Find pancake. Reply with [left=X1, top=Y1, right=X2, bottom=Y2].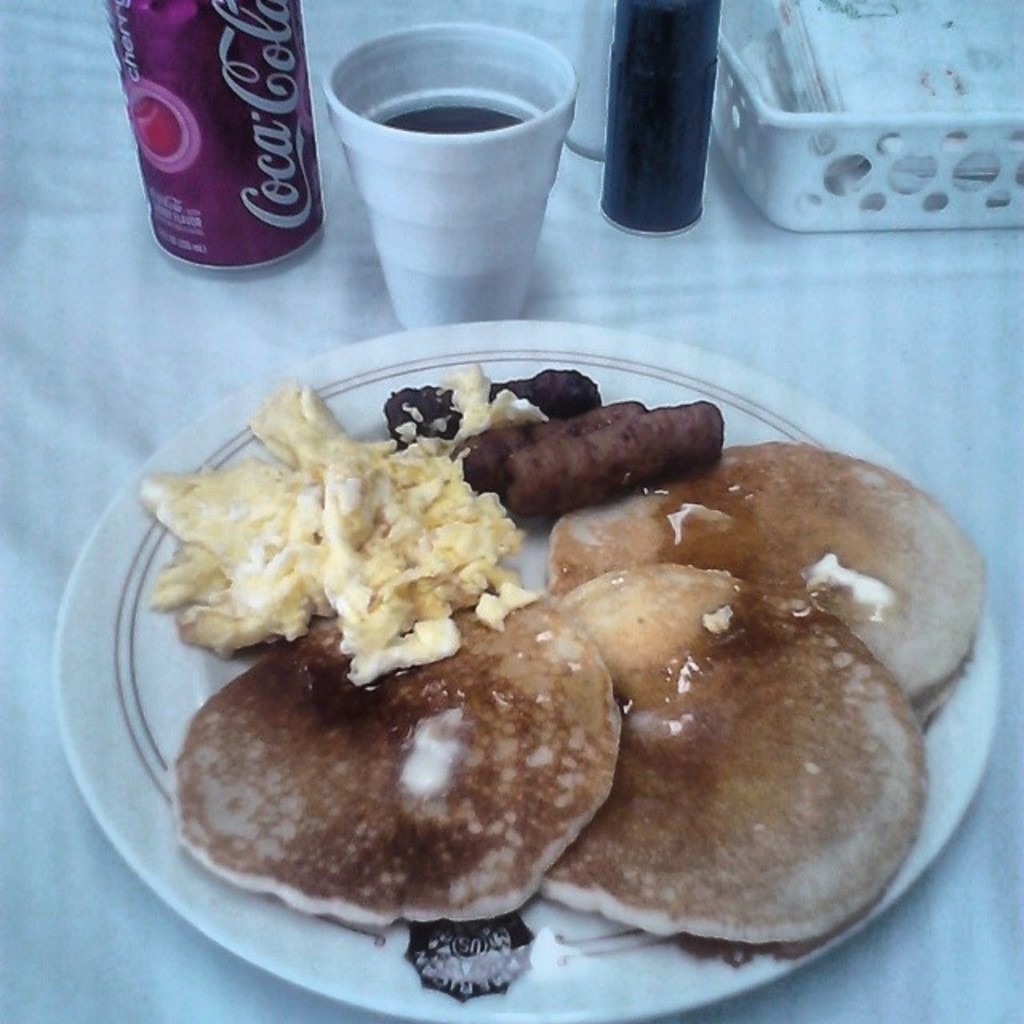
[left=542, top=442, right=992, bottom=715].
